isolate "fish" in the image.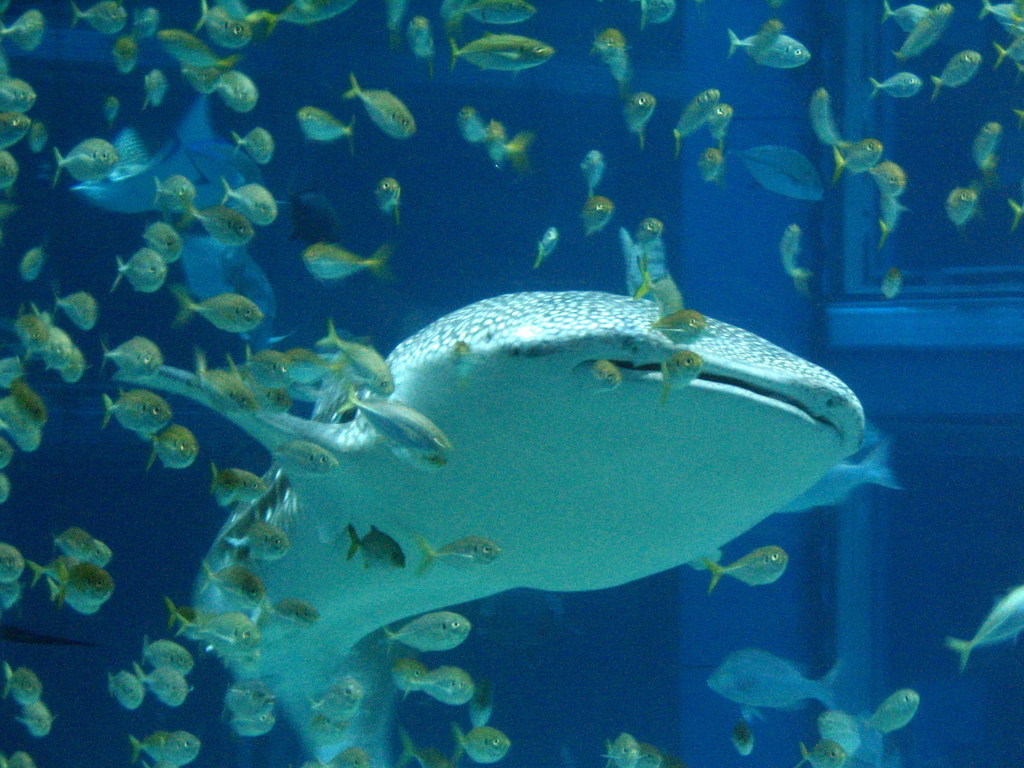
Isolated region: (x1=273, y1=447, x2=349, y2=499).
